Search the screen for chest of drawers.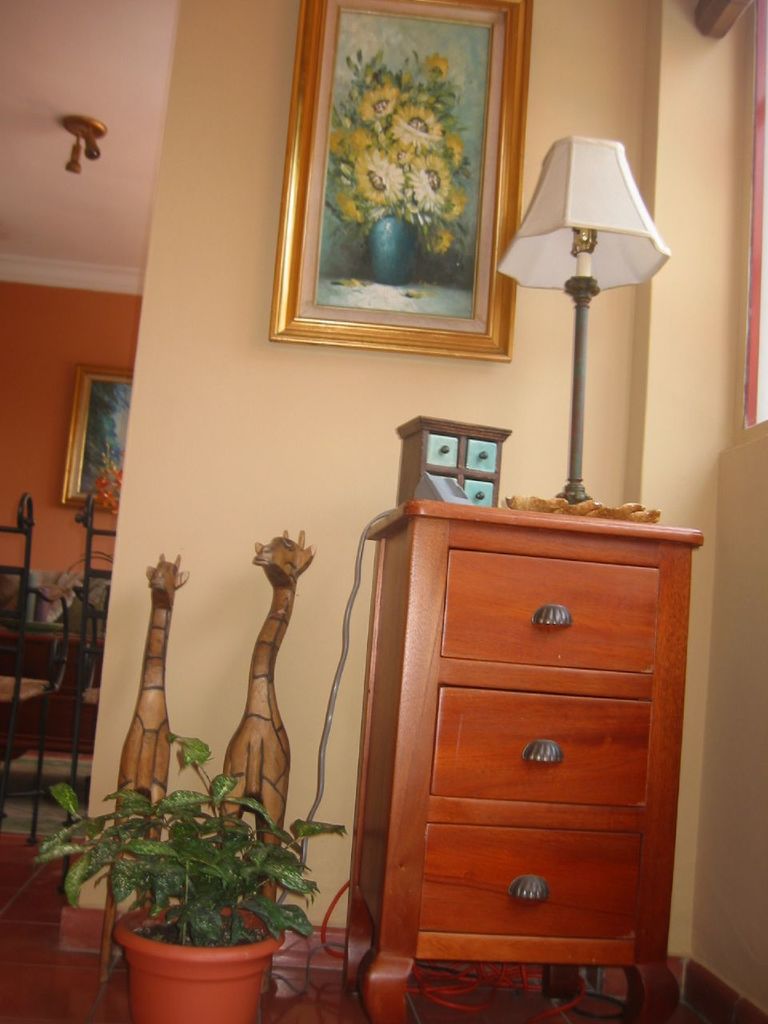
Found at <bbox>343, 502, 706, 1023</bbox>.
